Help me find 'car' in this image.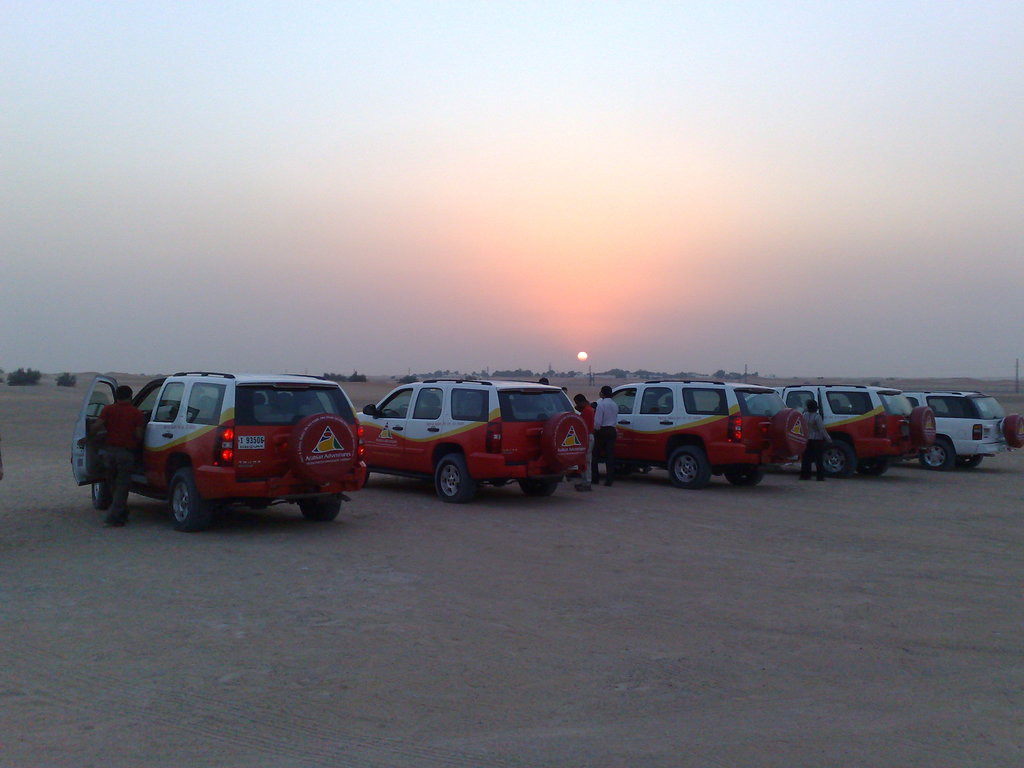
Found it: box(904, 390, 1003, 474).
